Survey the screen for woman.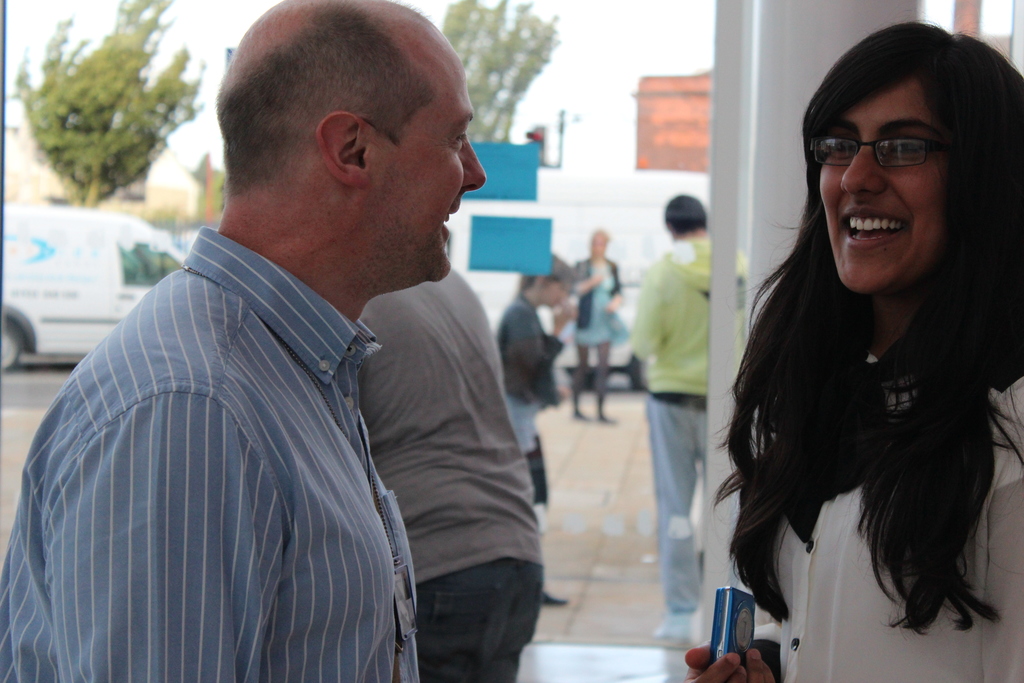
Survey found: <box>683,15,1023,682</box>.
